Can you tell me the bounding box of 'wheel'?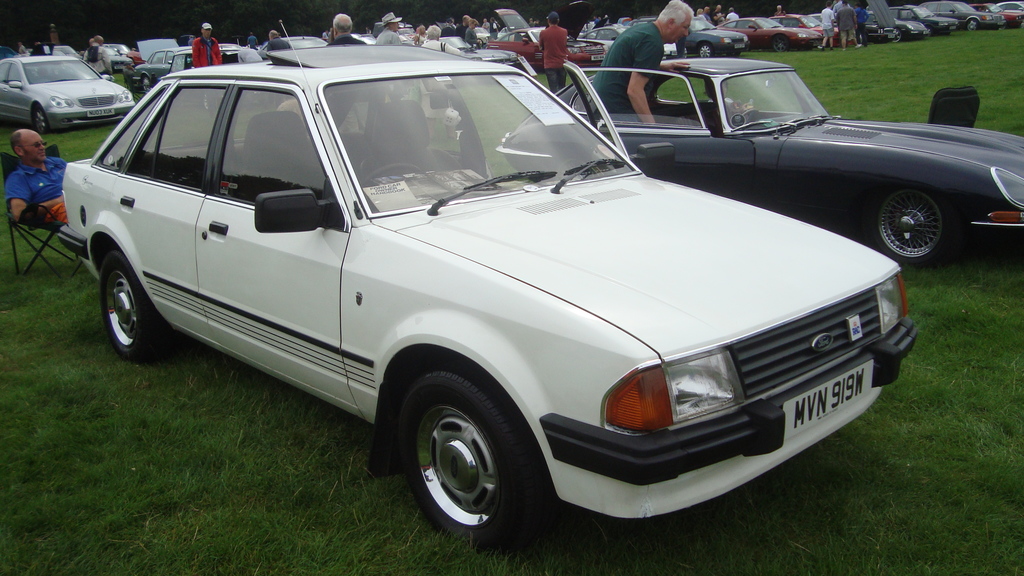
(left=967, top=19, right=977, bottom=31).
